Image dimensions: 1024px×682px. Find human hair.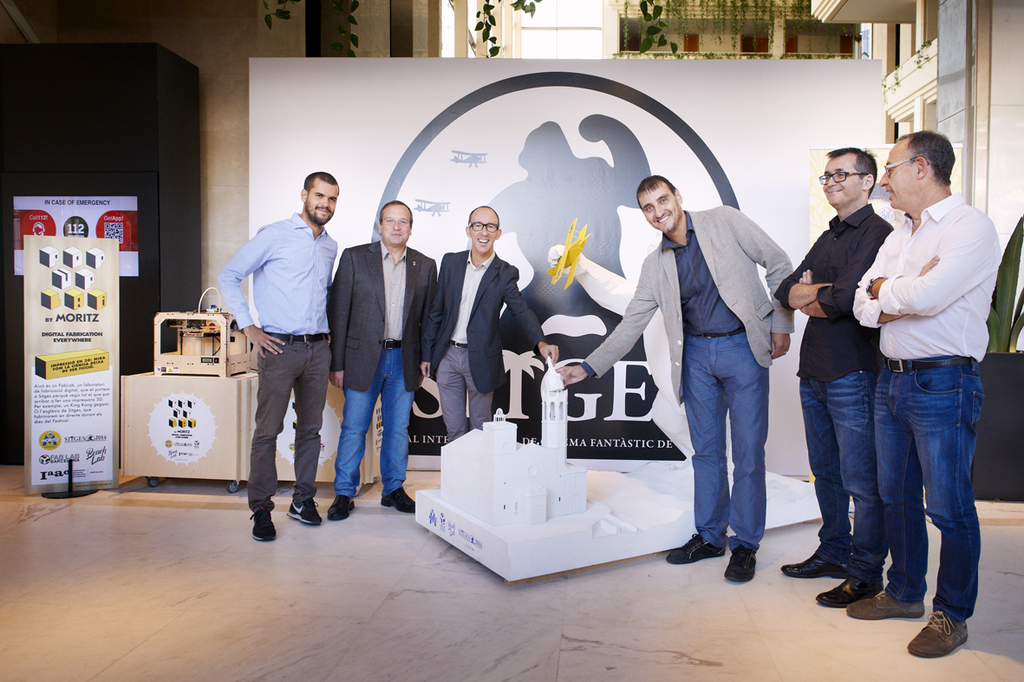
{"left": 381, "top": 200, "right": 414, "bottom": 226}.
